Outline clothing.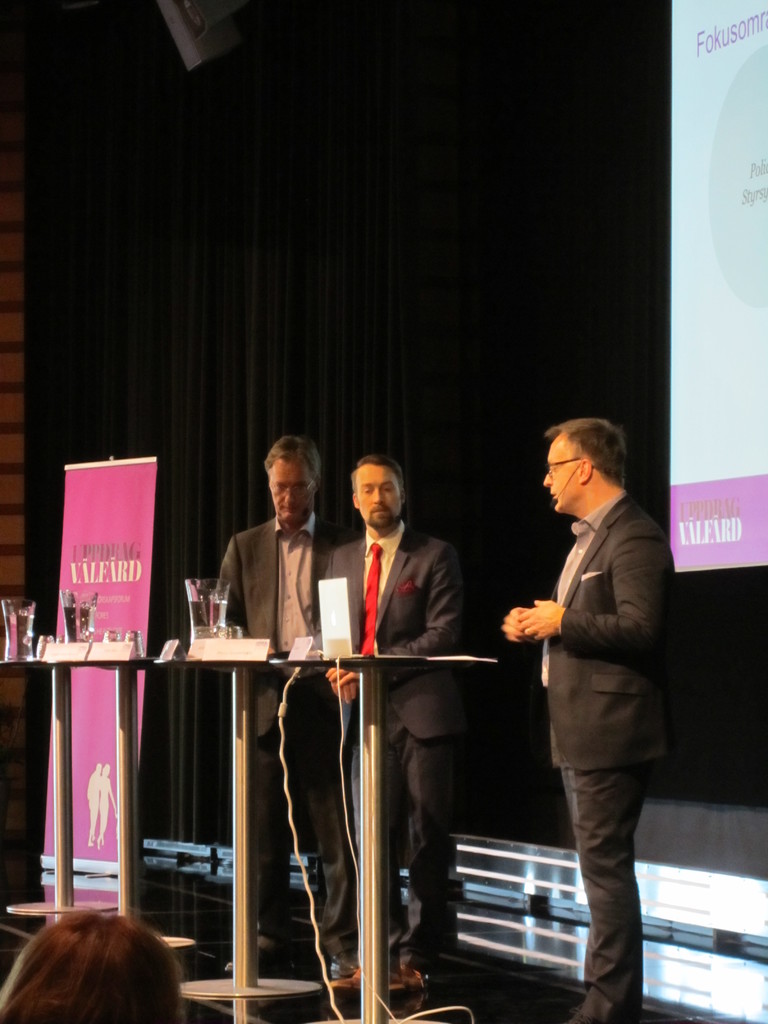
Outline: l=207, t=503, r=360, b=958.
